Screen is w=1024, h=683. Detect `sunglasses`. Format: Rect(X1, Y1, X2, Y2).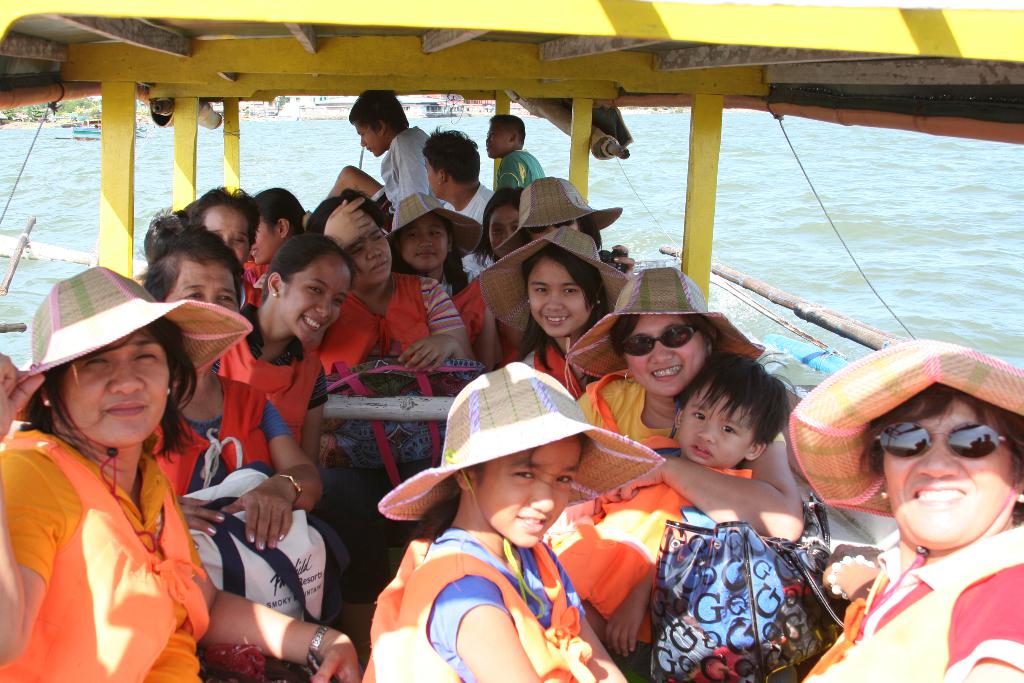
Rect(876, 423, 1011, 457).
